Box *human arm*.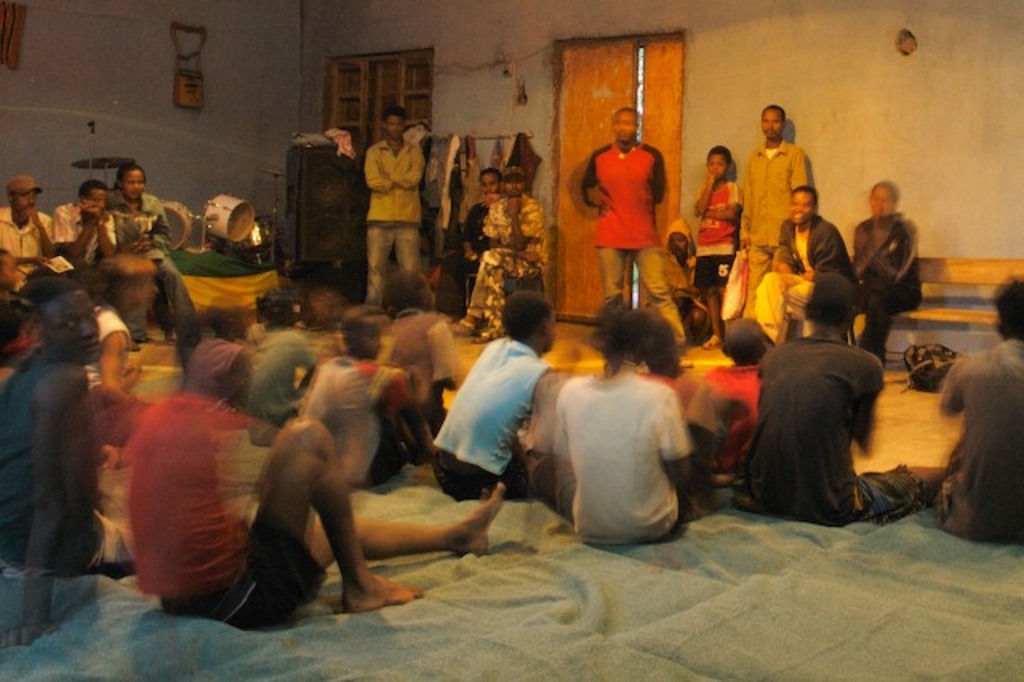
box(640, 248, 675, 301).
